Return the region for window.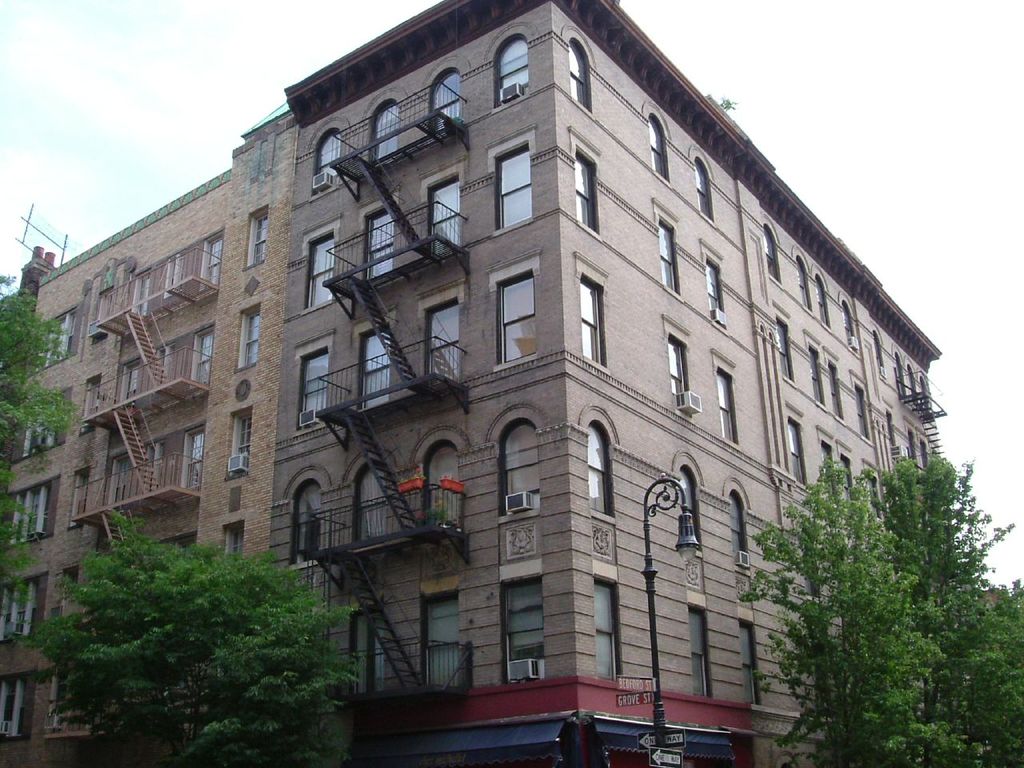
crop(230, 414, 258, 482).
